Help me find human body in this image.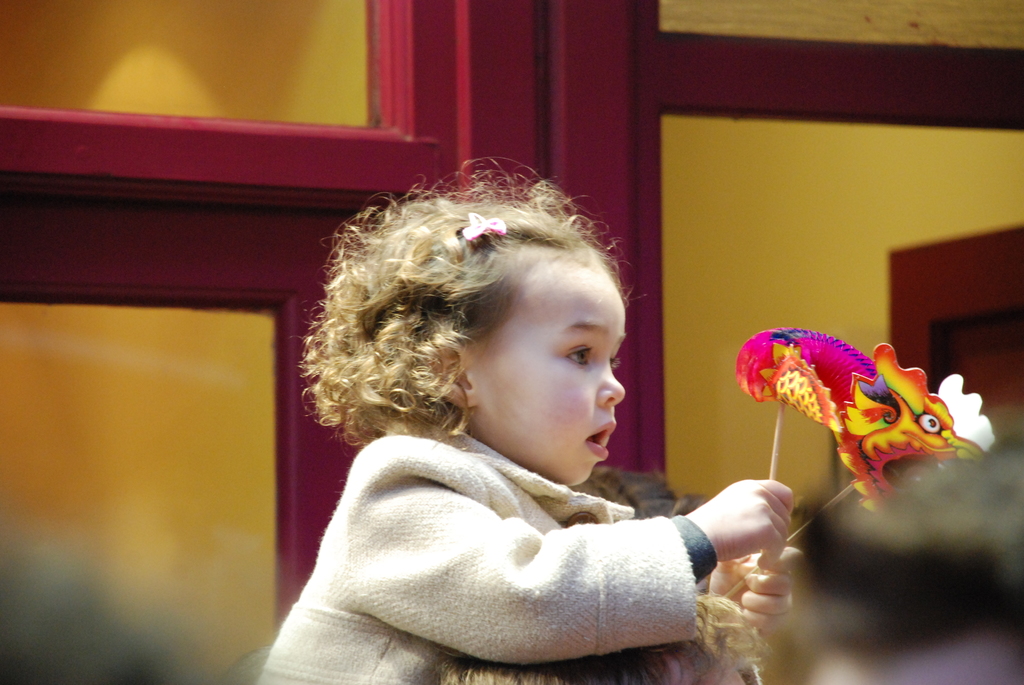
Found it: <region>253, 162, 806, 684</region>.
